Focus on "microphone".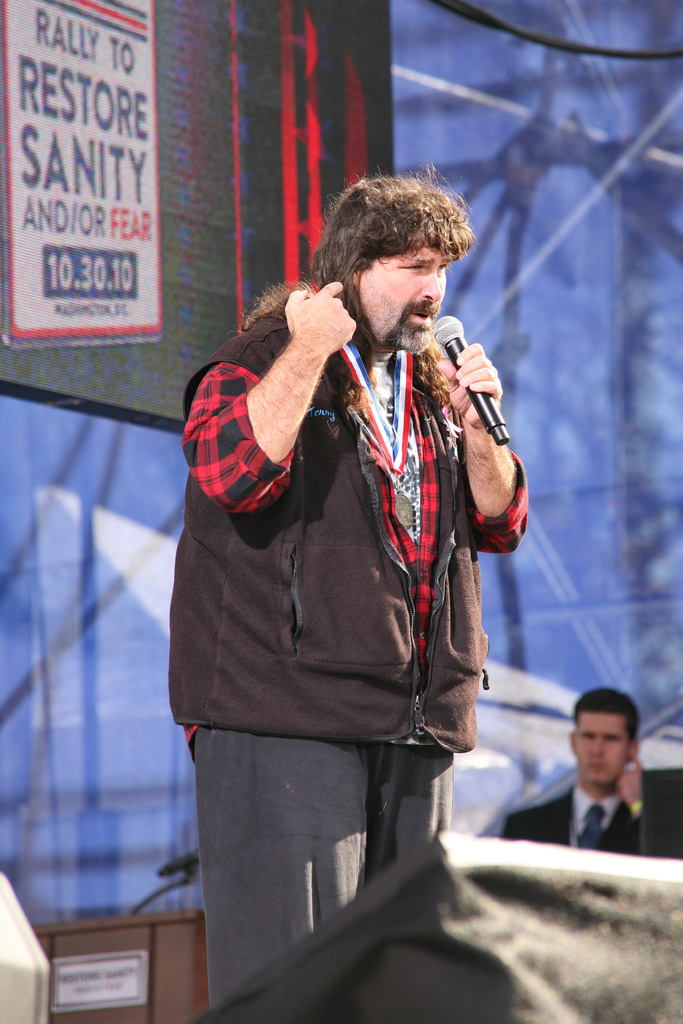
Focused at bbox=(430, 316, 511, 446).
